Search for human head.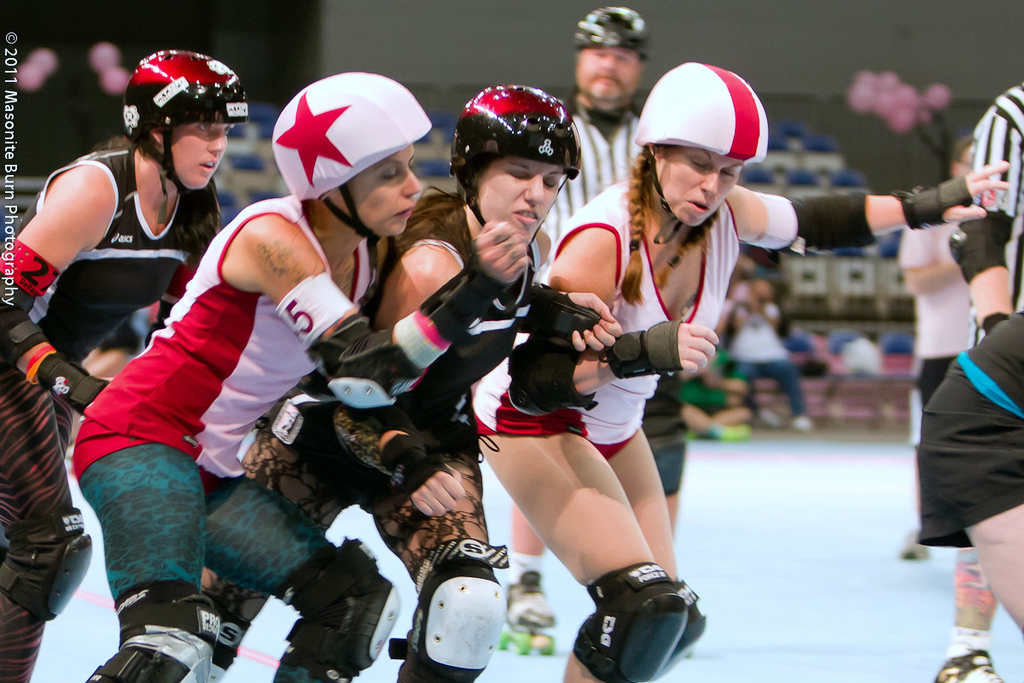
Found at [949, 131, 977, 177].
